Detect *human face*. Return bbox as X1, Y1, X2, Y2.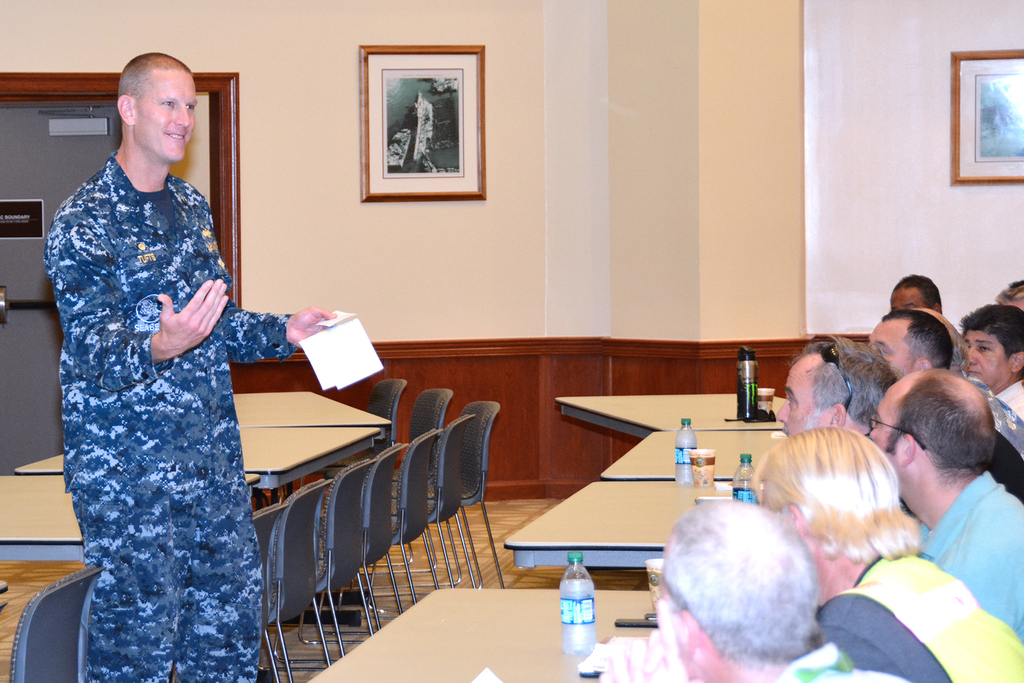
775, 366, 826, 437.
